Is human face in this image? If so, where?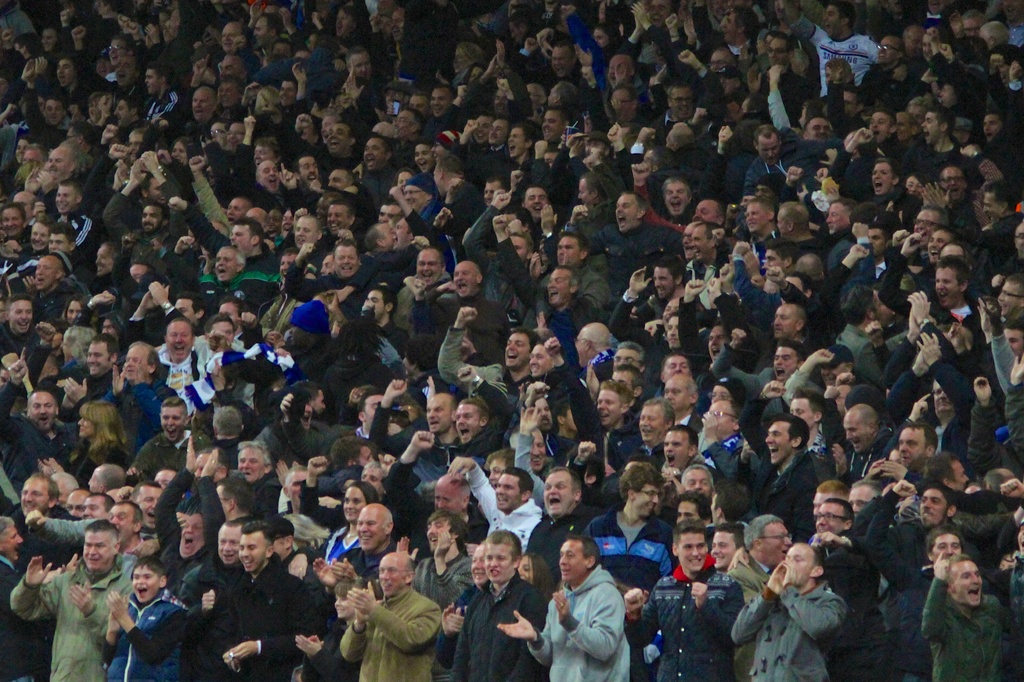
Yes, at locate(961, 16, 981, 38).
